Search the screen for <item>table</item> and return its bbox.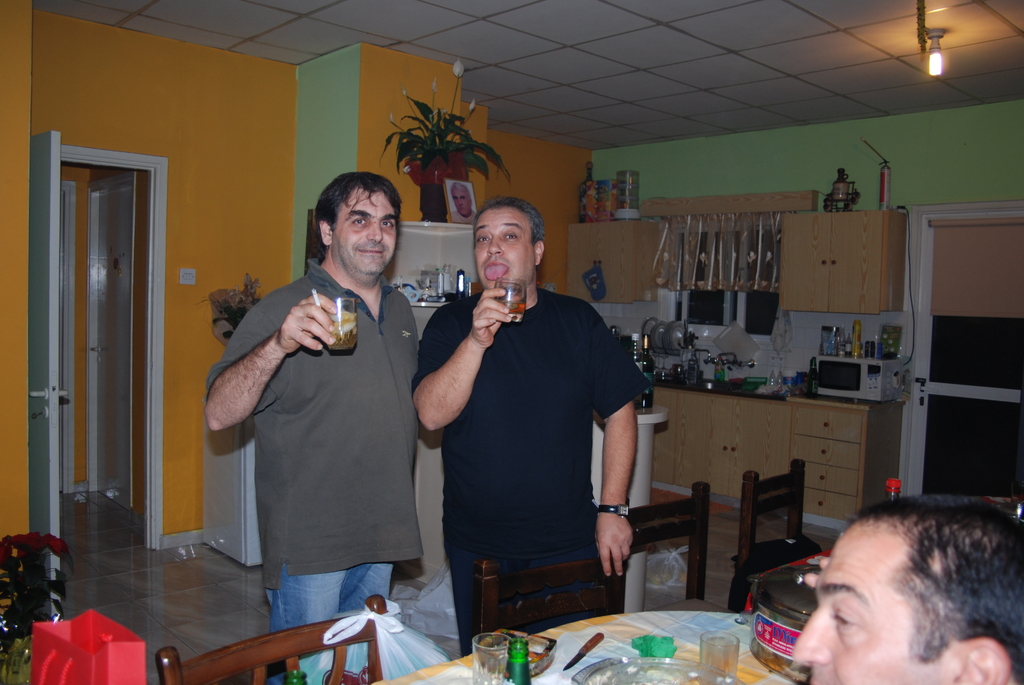
Found: region(365, 606, 810, 684).
